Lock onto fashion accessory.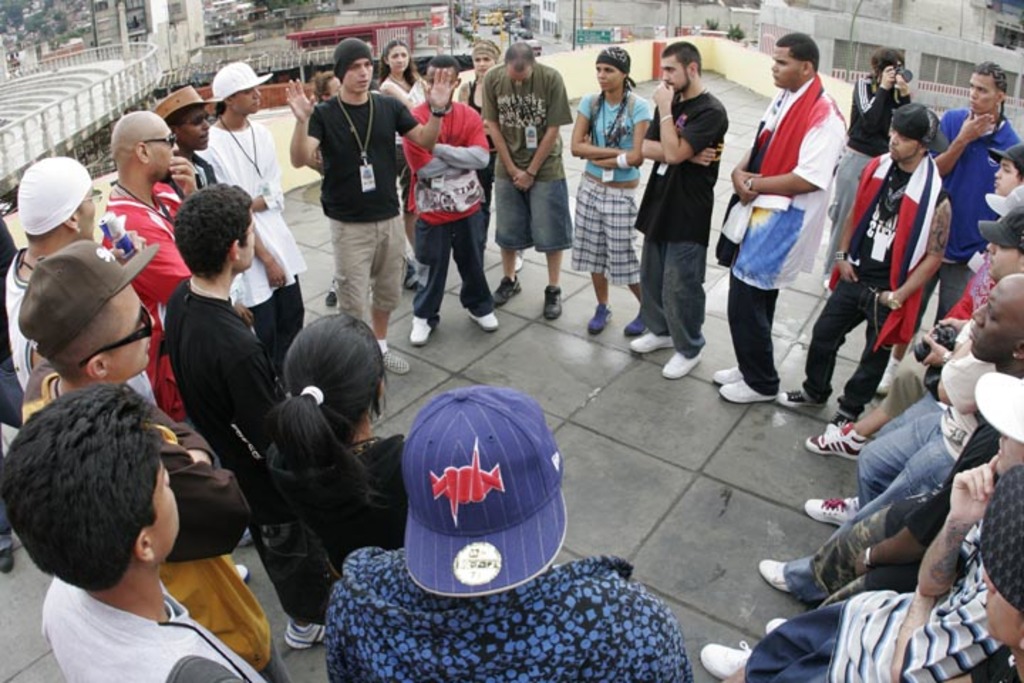
Locked: rect(592, 47, 634, 87).
